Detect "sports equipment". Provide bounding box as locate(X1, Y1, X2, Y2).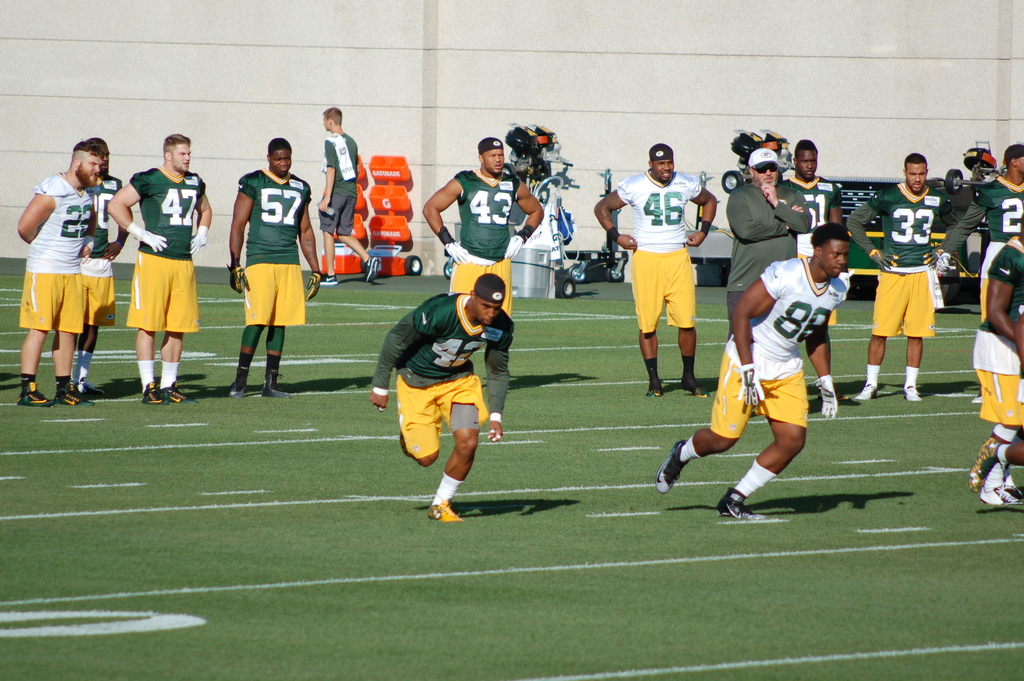
locate(813, 375, 836, 420).
